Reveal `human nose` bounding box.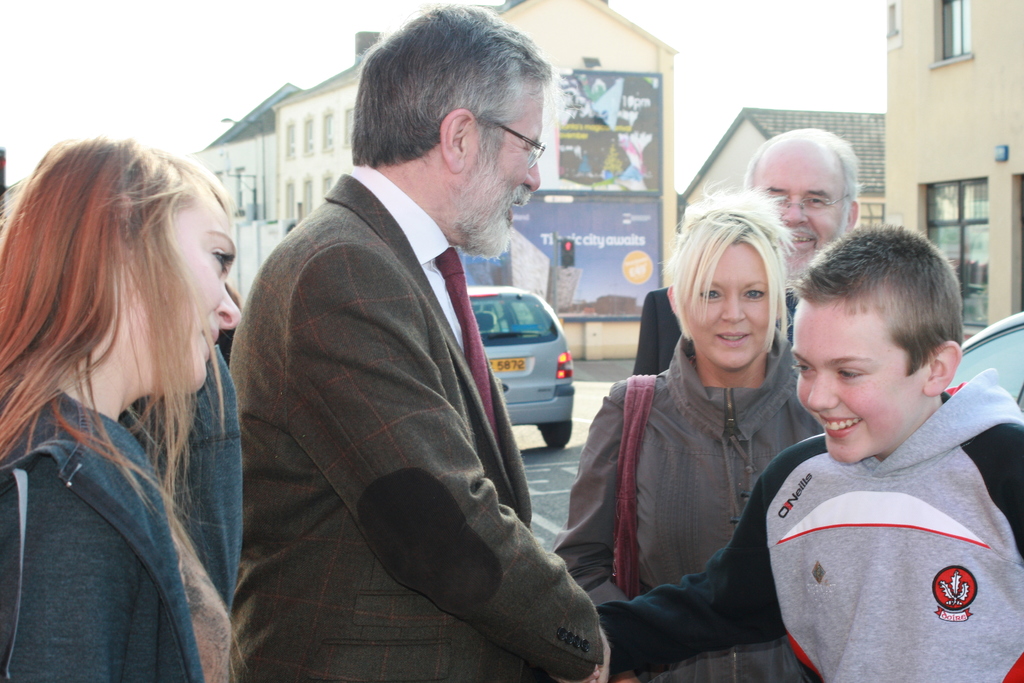
Revealed: bbox=(521, 149, 541, 195).
